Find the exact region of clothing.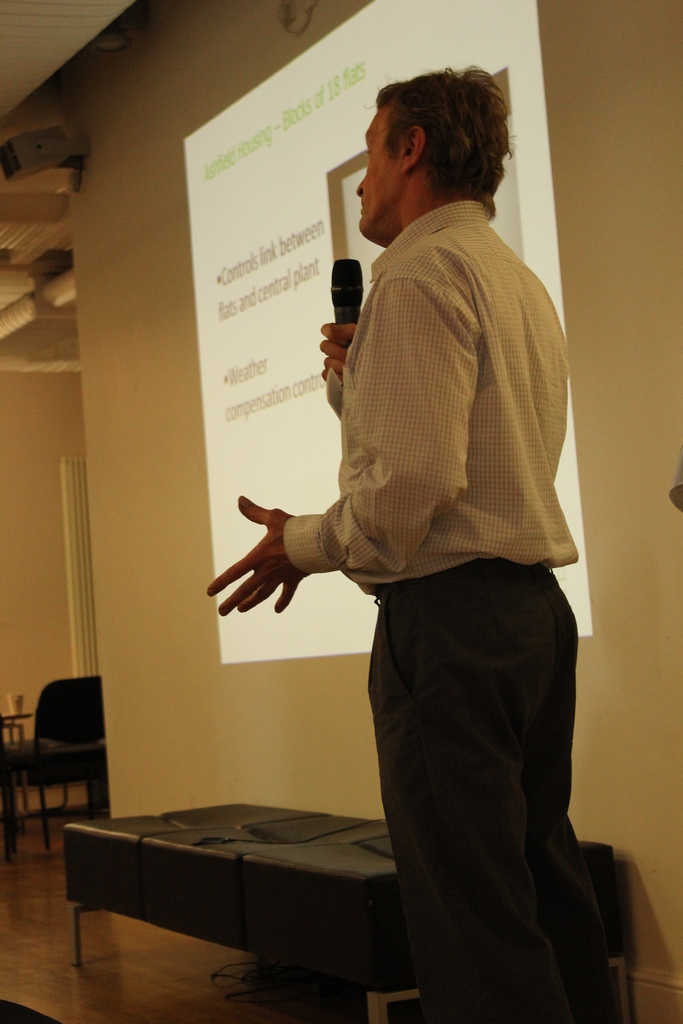
Exact region: [363,552,589,1023].
